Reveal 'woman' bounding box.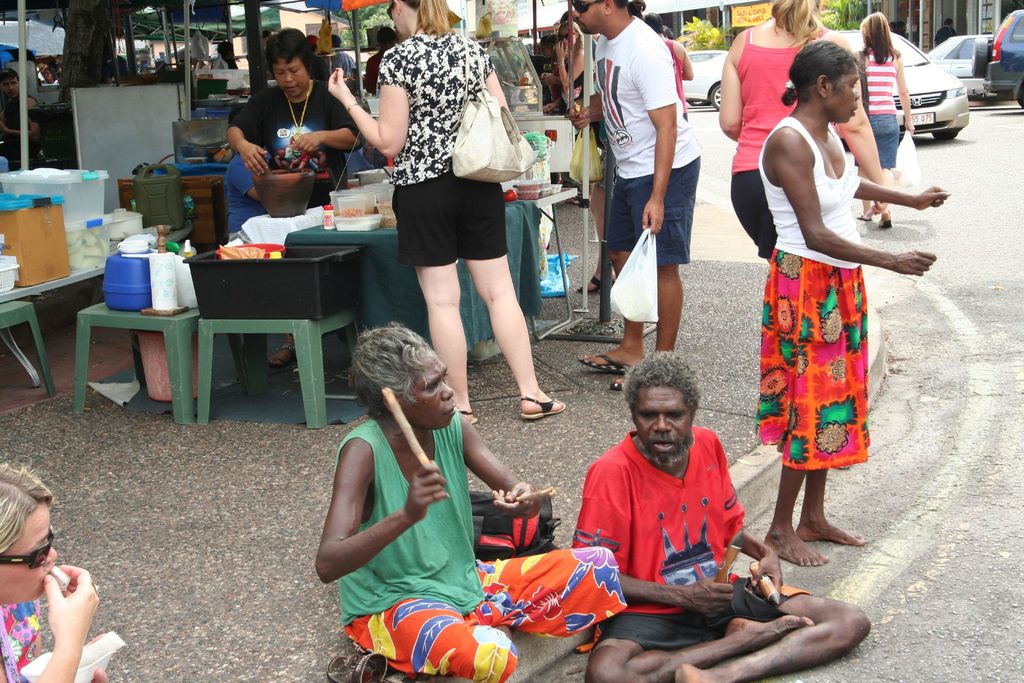
Revealed: left=225, top=26, right=361, bottom=372.
